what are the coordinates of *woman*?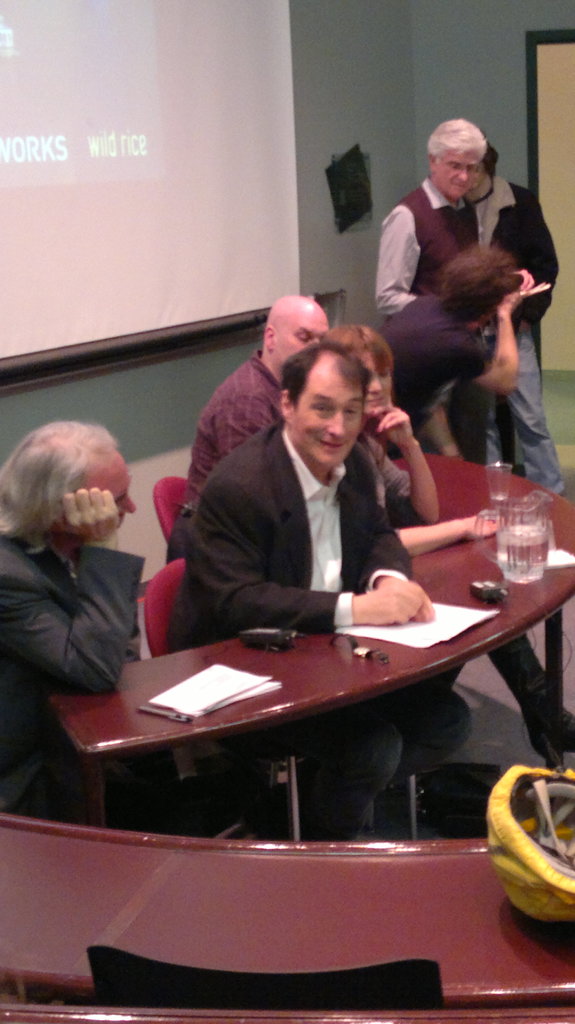
BBox(322, 323, 574, 756).
